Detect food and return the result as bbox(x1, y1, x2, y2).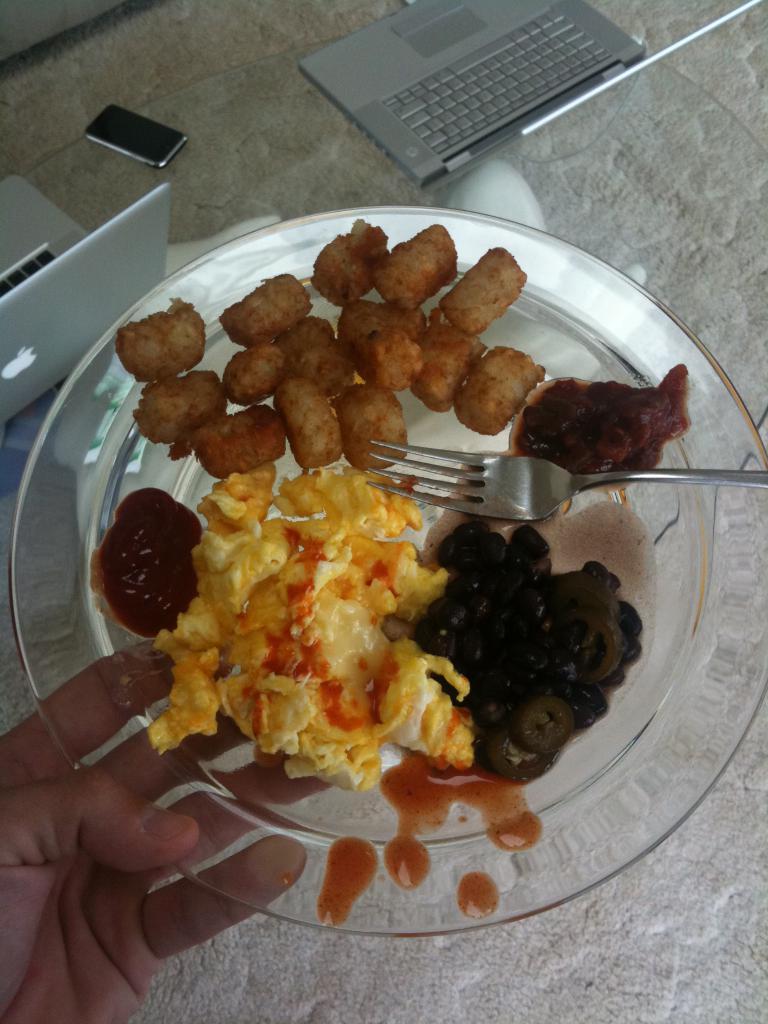
bbox(338, 296, 426, 355).
